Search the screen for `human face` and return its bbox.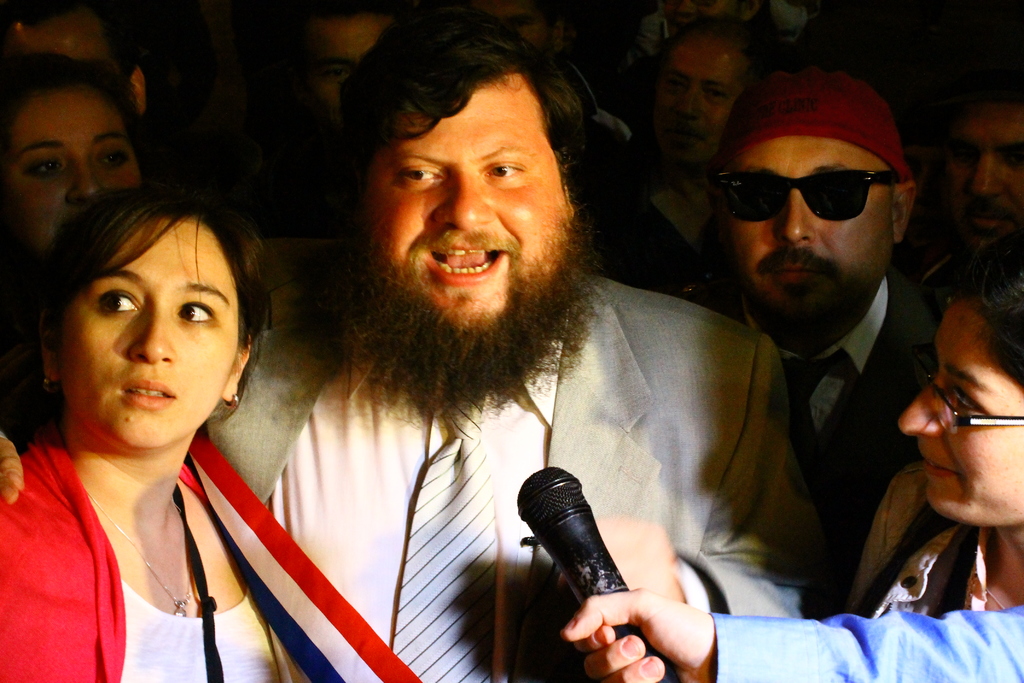
Found: x1=732, y1=135, x2=898, y2=323.
